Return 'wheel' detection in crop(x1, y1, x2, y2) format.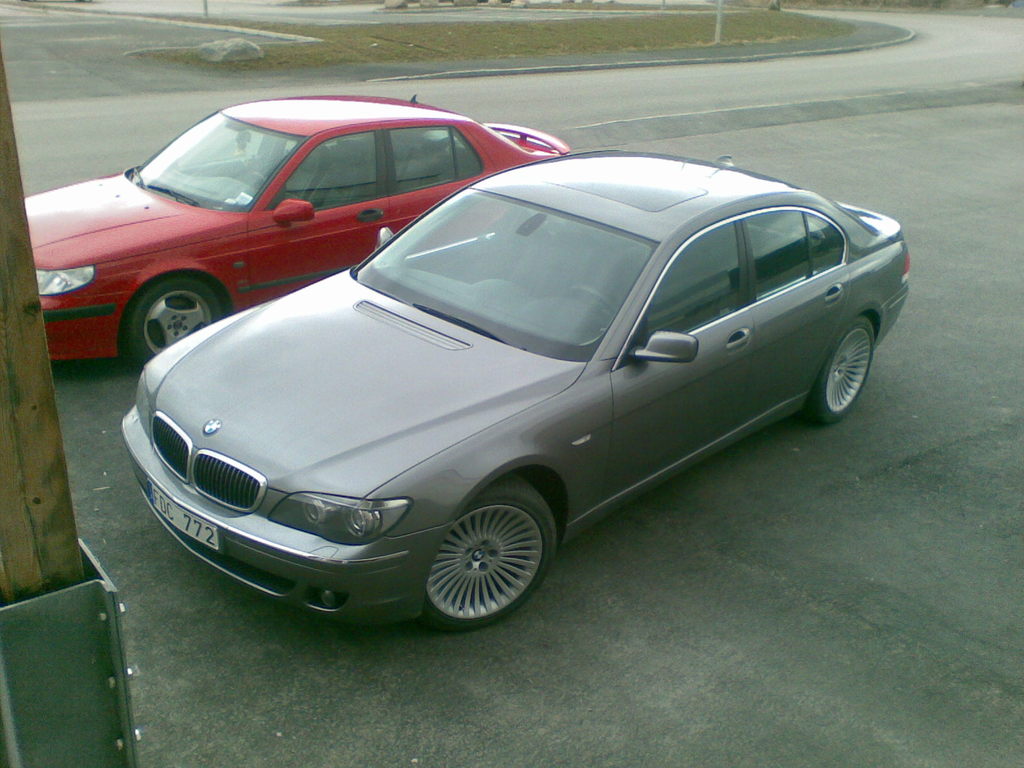
crop(808, 317, 876, 430).
